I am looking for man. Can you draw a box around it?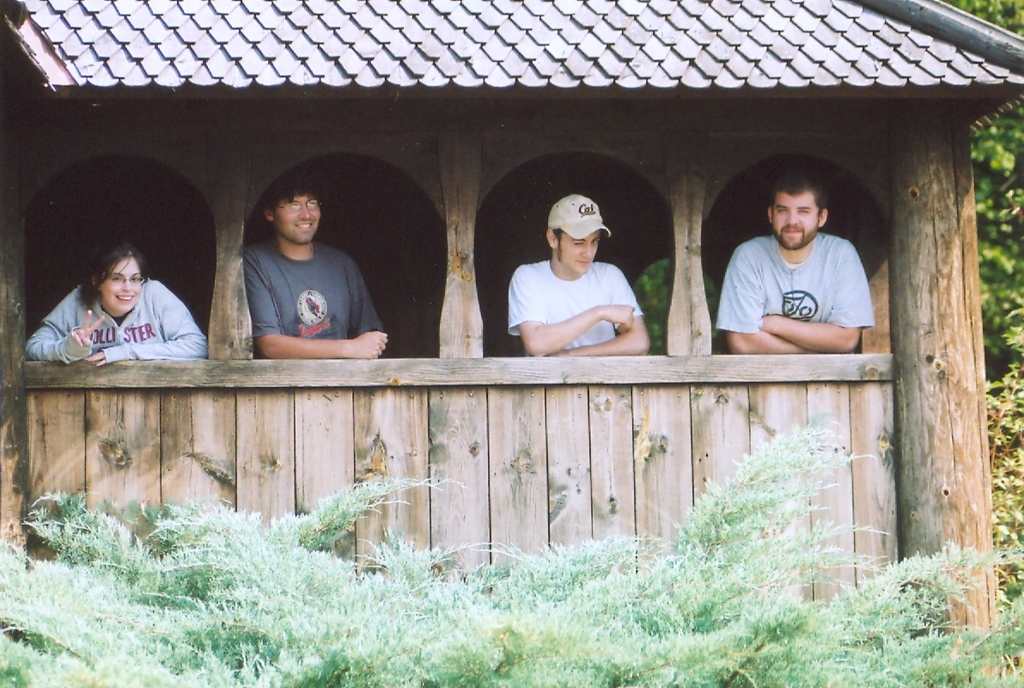
Sure, the bounding box is Rect(244, 177, 390, 365).
